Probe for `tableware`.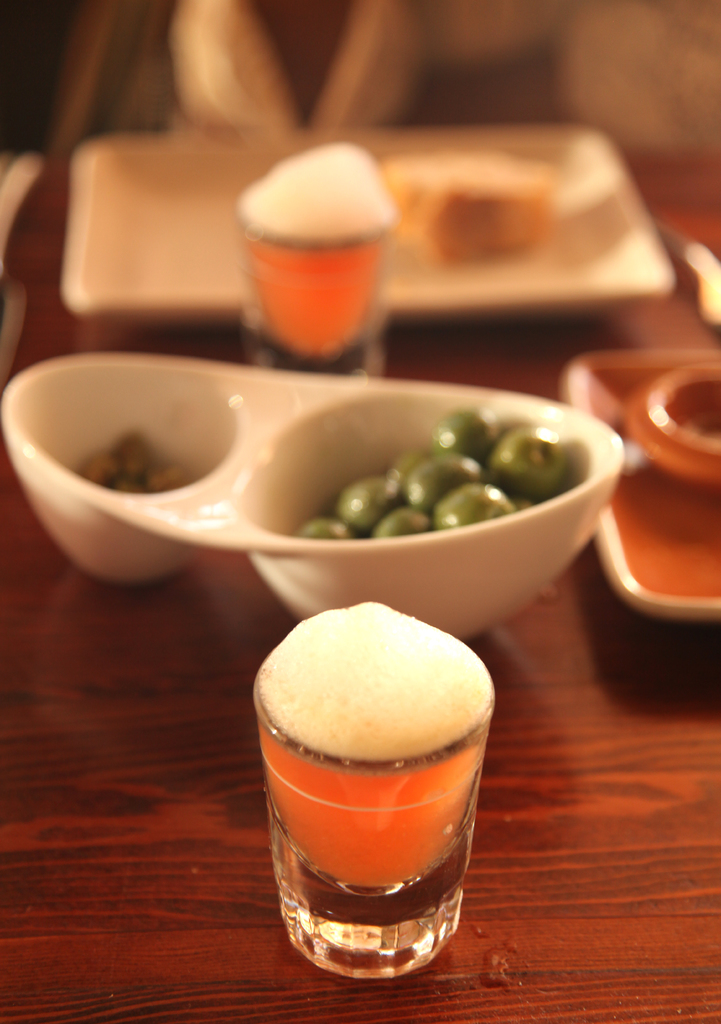
Probe result: region(386, 149, 554, 266).
